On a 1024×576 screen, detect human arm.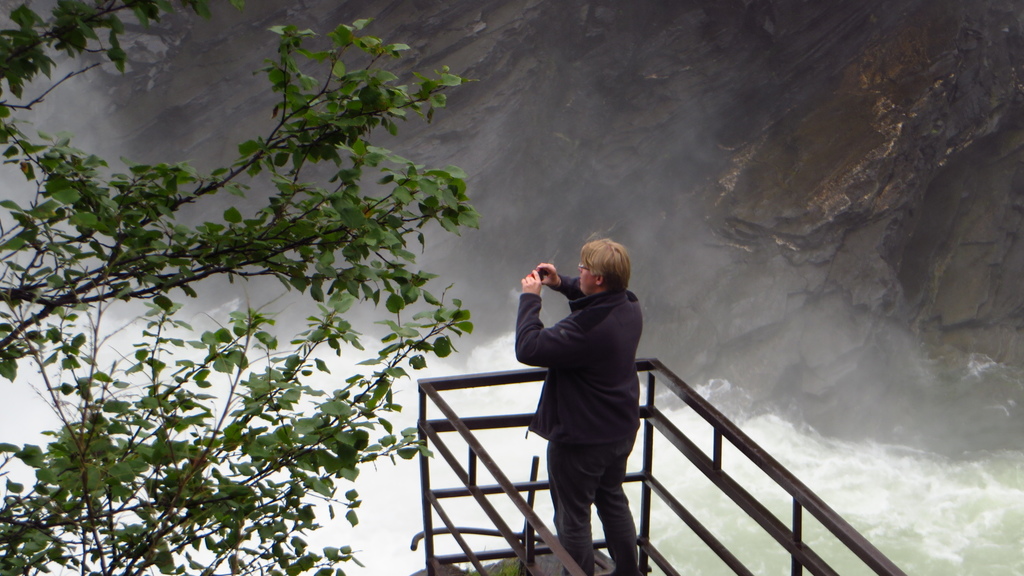
x1=536, y1=261, x2=632, y2=301.
